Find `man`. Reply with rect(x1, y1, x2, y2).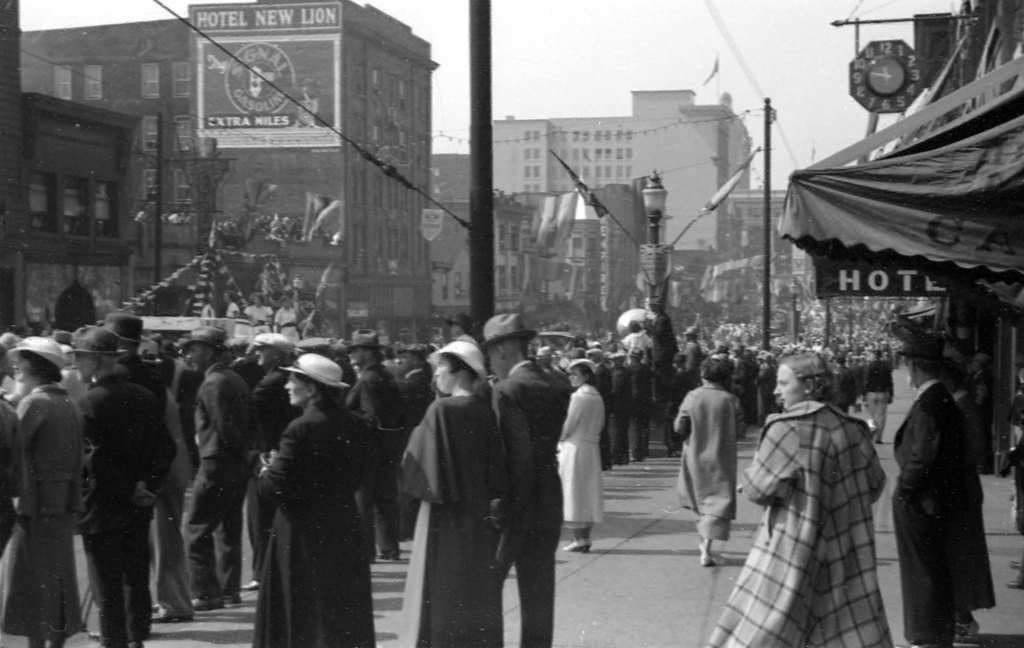
rect(60, 334, 111, 506).
